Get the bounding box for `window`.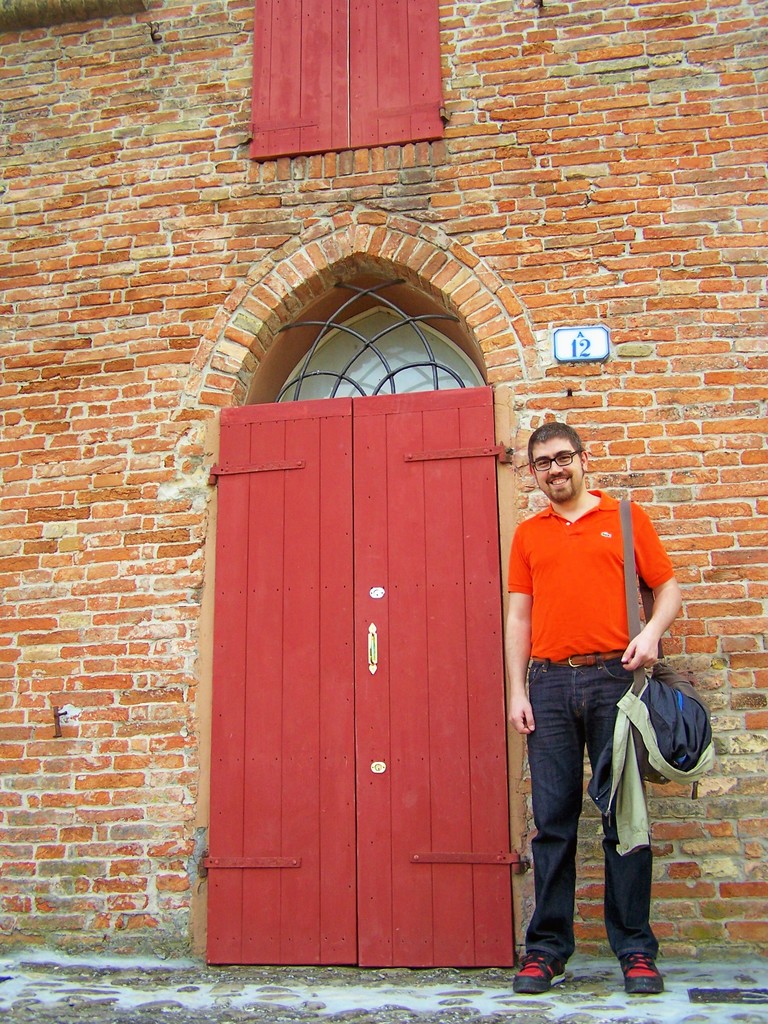
rect(276, 312, 490, 403).
